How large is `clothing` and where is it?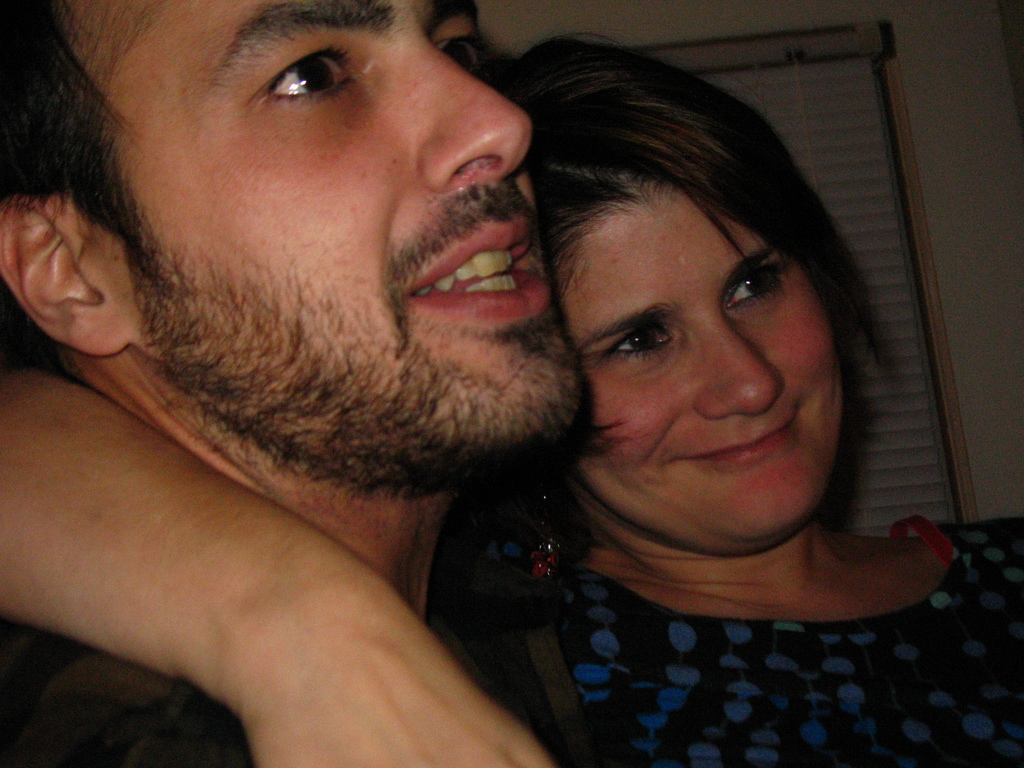
Bounding box: {"x1": 0, "y1": 612, "x2": 241, "y2": 767}.
